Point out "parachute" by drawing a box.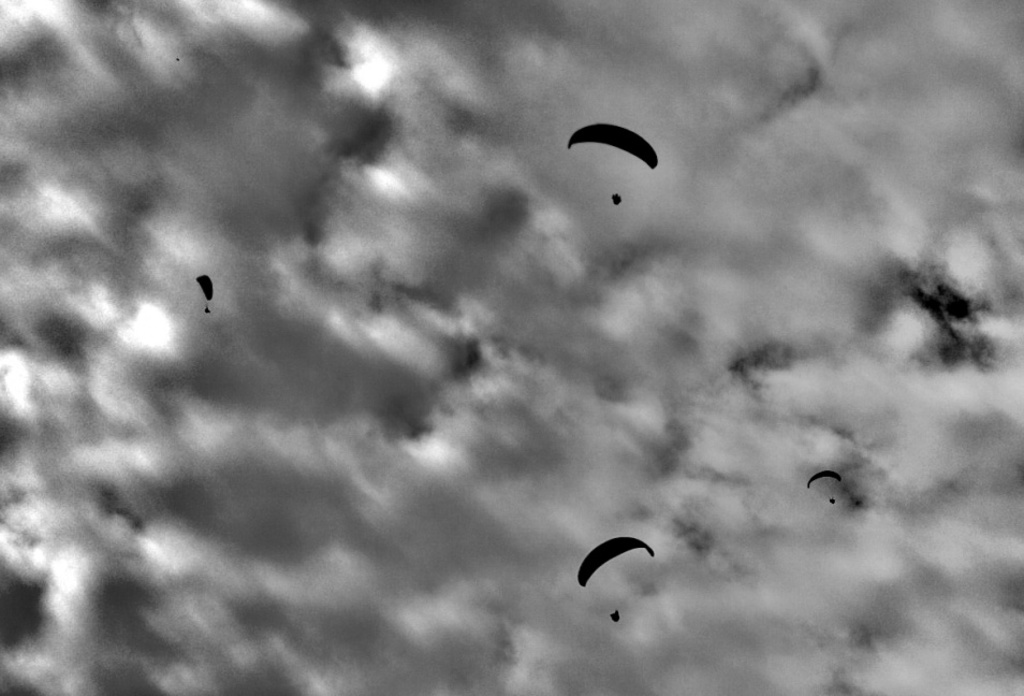
566:121:659:203.
